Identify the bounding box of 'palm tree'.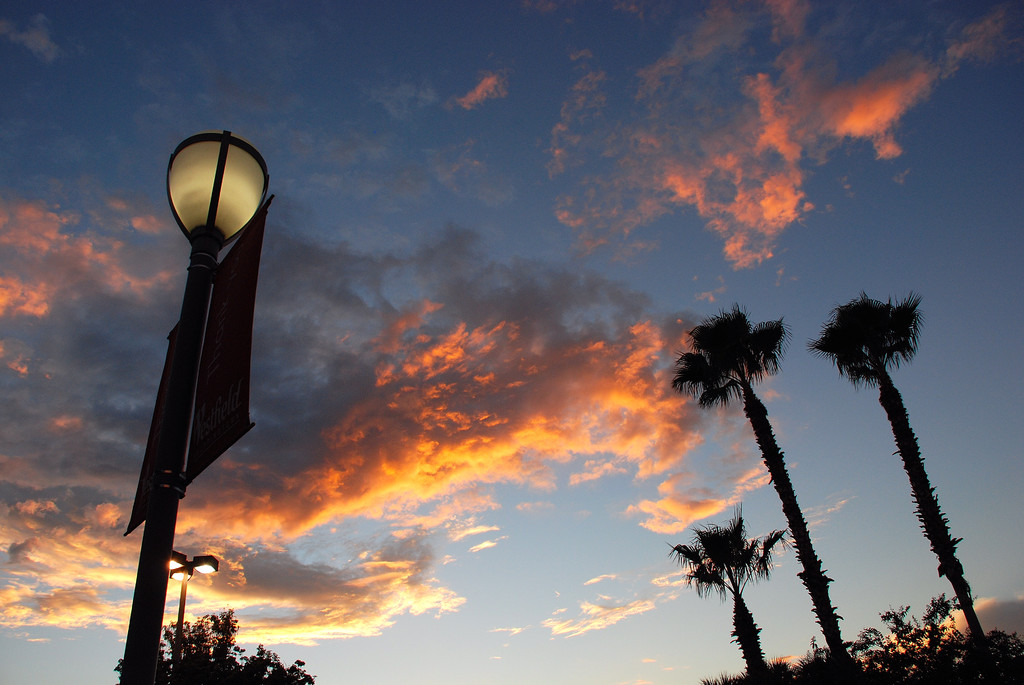
<bbox>813, 283, 1007, 668</bbox>.
